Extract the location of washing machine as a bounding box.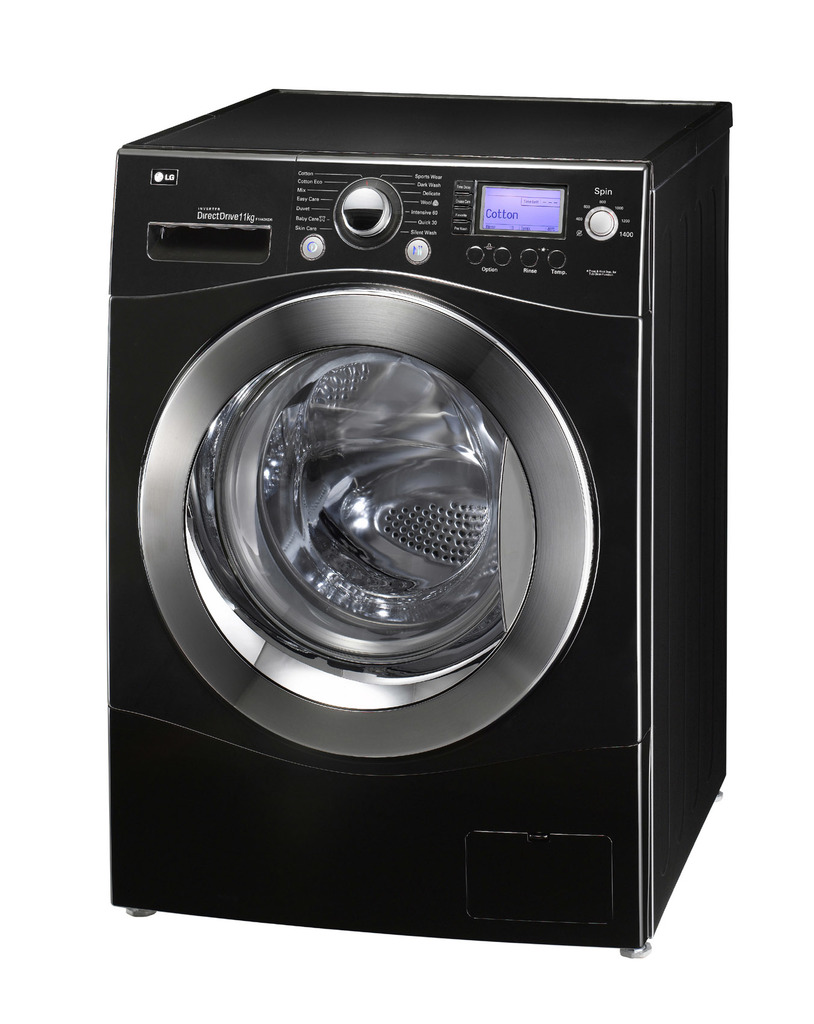
left=106, top=99, right=738, bottom=954.
